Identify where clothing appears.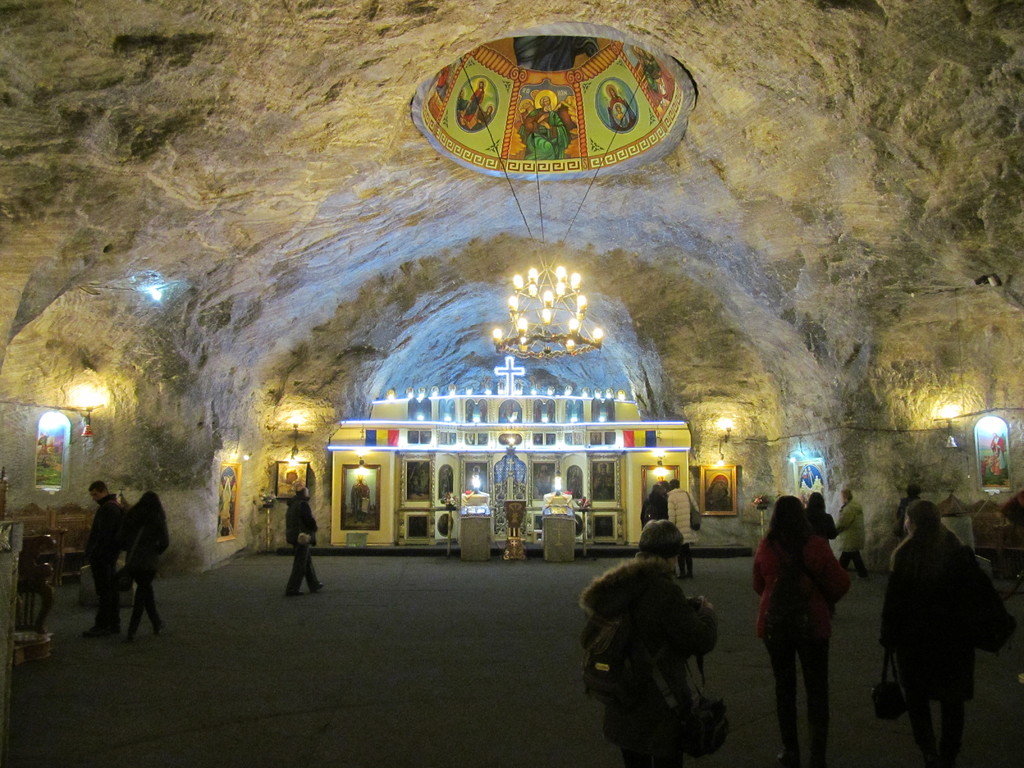
Appears at rect(639, 493, 663, 532).
